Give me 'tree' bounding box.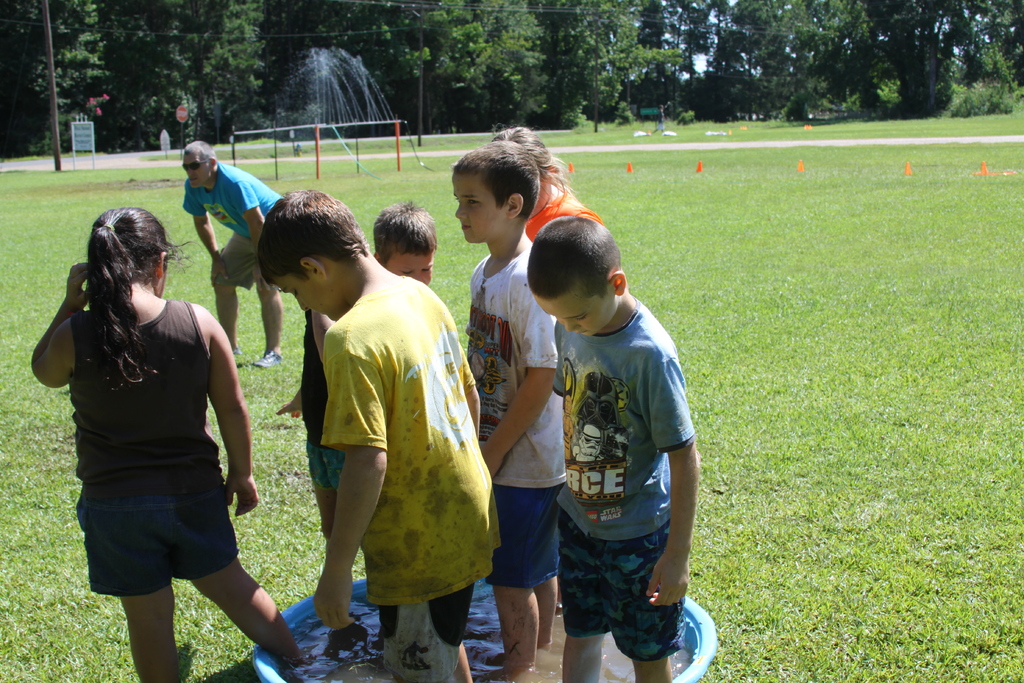
[947,0,1023,109].
